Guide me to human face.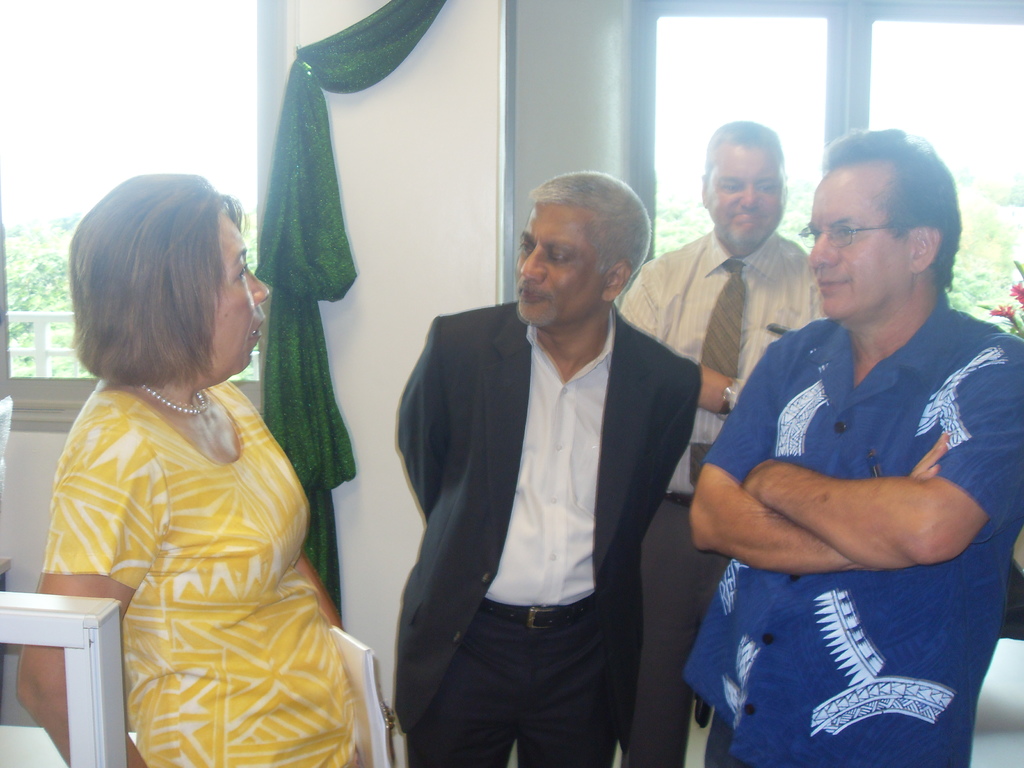
Guidance: bbox(516, 200, 607, 324).
